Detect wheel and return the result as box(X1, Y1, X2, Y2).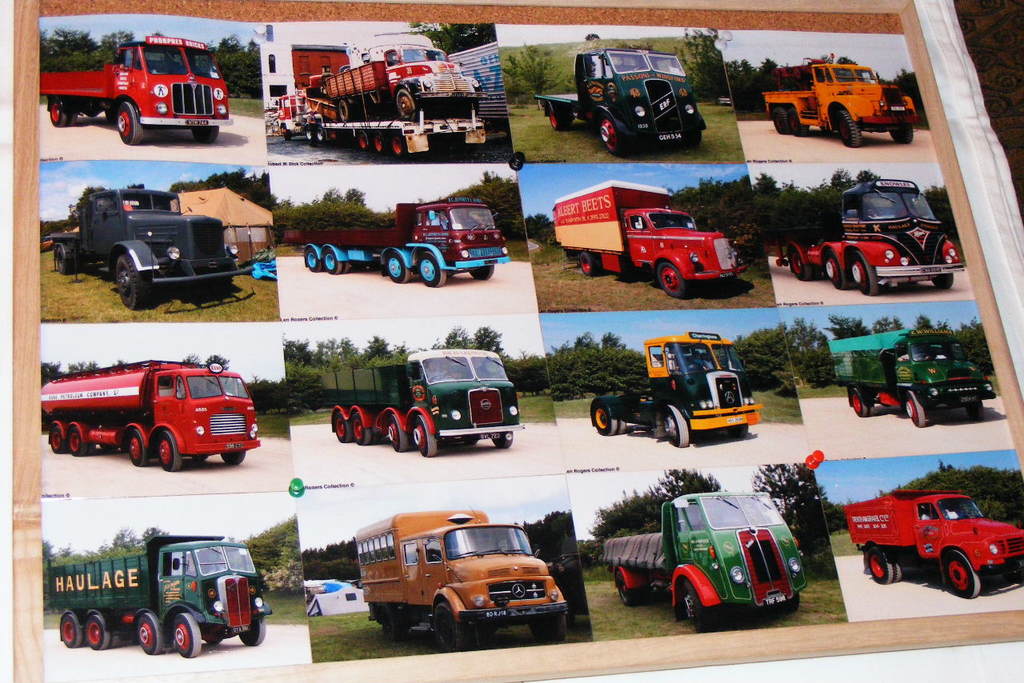
box(88, 442, 96, 456).
